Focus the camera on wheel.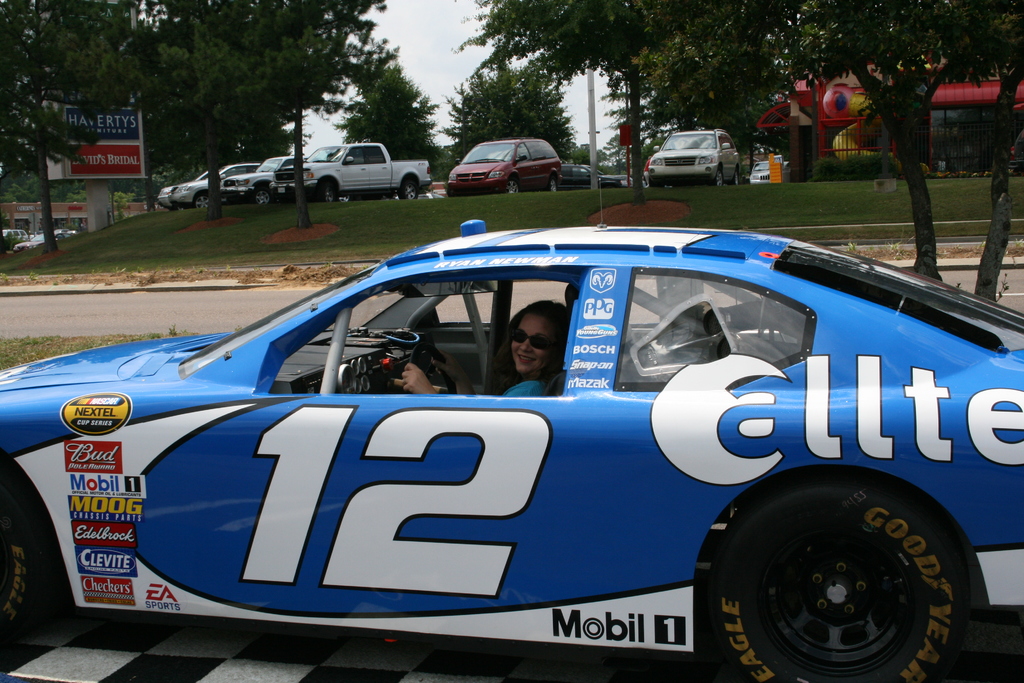
Focus region: (255, 186, 273, 204).
